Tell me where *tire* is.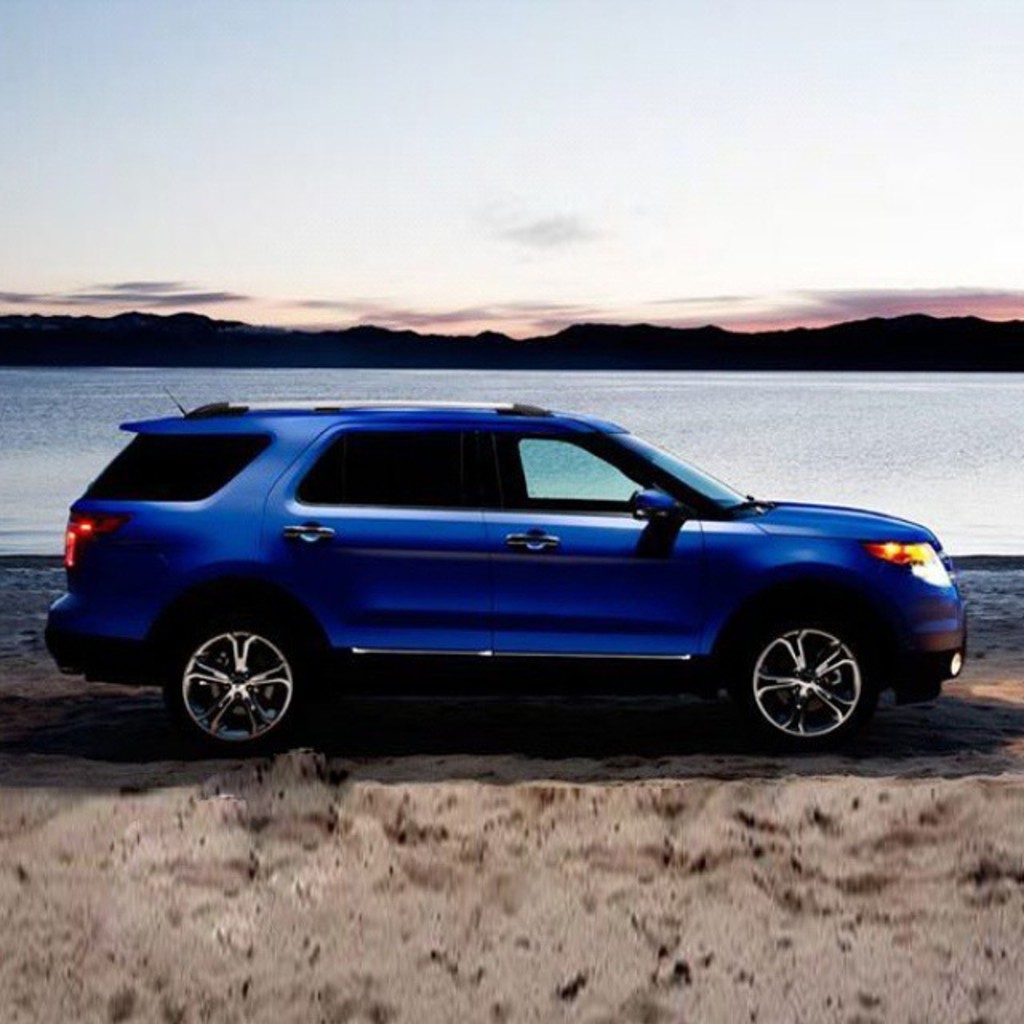
*tire* is at [x1=750, y1=605, x2=875, y2=754].
